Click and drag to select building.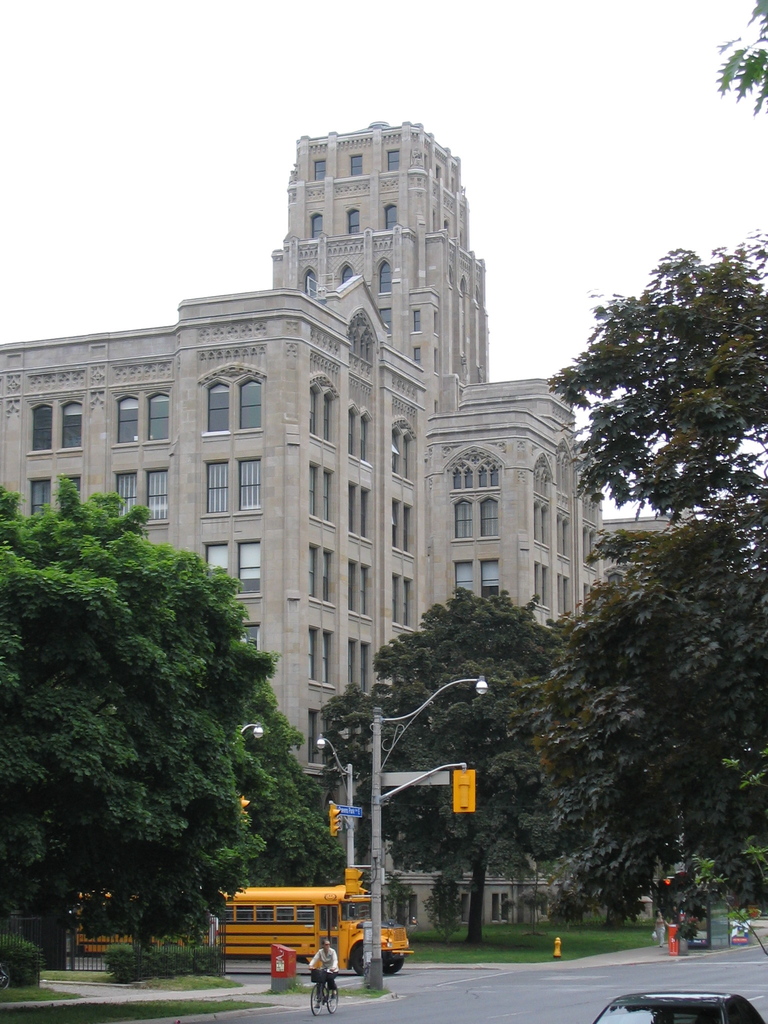
Selection: 1/118/695/929.
